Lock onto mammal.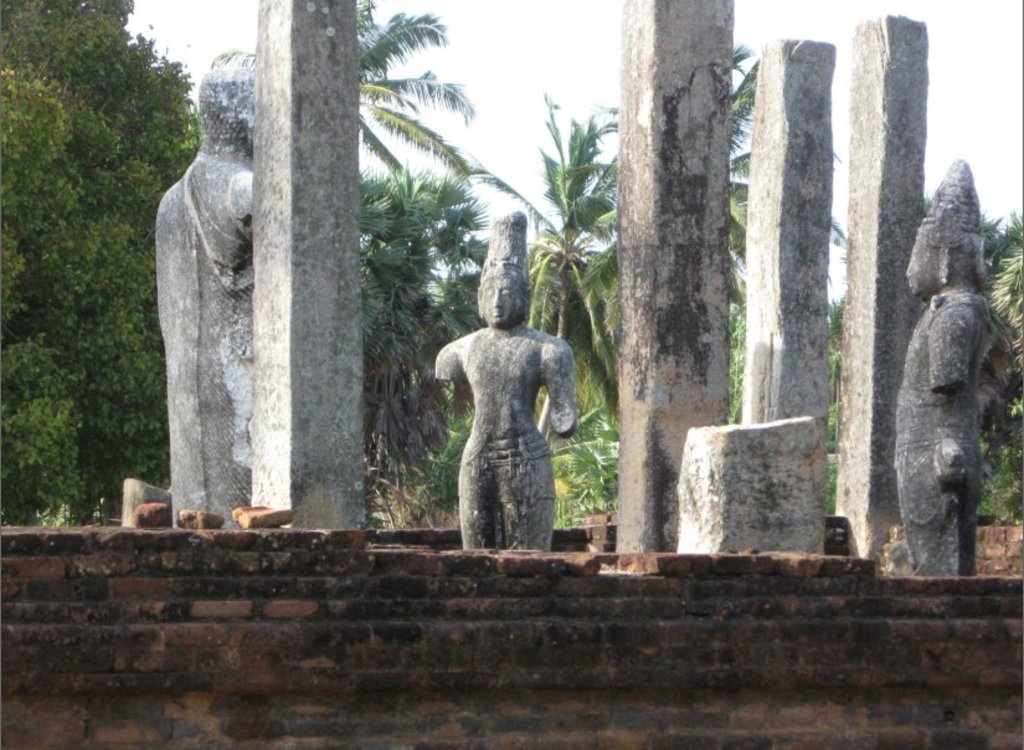
Locked: [x1=896, y1=151, x2=1009, y2=549].
